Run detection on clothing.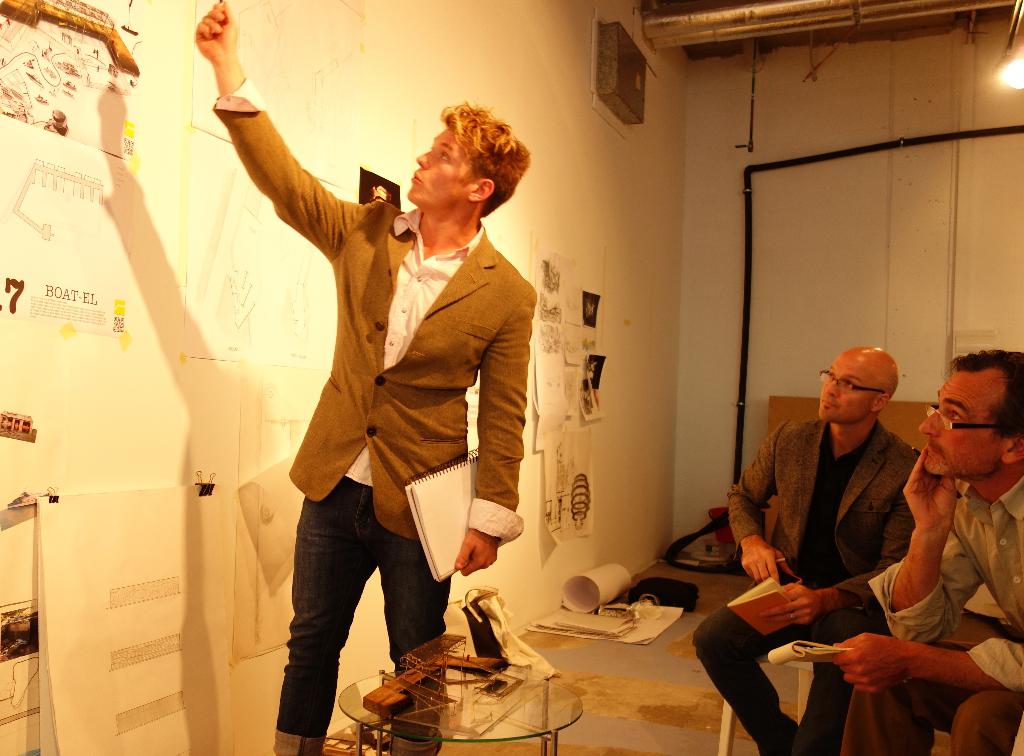
Result: bbox(696, 579, 880, 755).
